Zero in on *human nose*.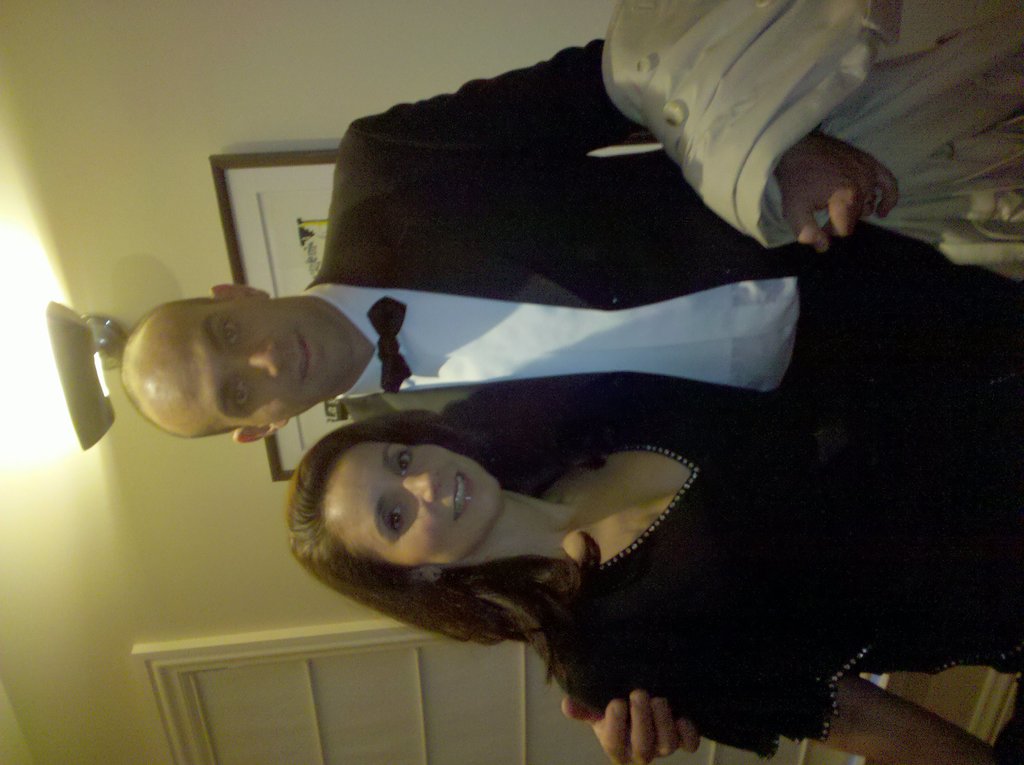
Zeroed in: pyautogui.locateOnScreen(398, 467, 445, 506).
